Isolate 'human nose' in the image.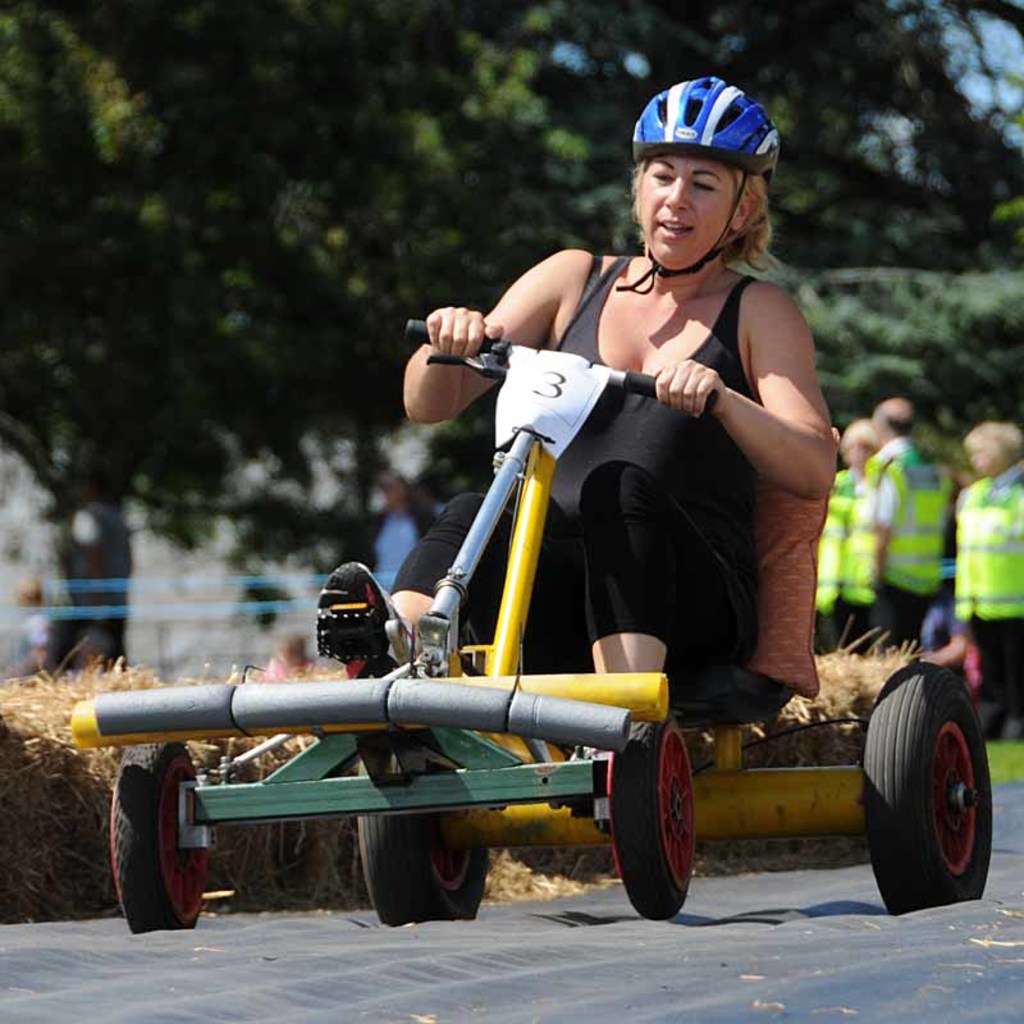
Isolated region: bbox=(663, 175, 689, 209).
